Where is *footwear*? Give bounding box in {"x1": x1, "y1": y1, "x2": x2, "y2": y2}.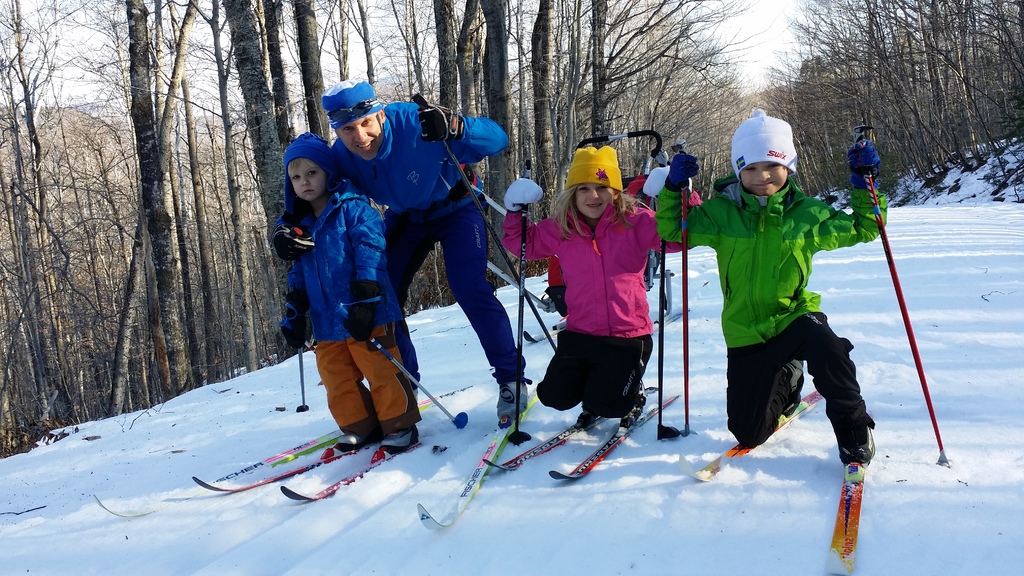
{"x1": 836, "y1": 418, "x2": 875, "y2": 469}.
